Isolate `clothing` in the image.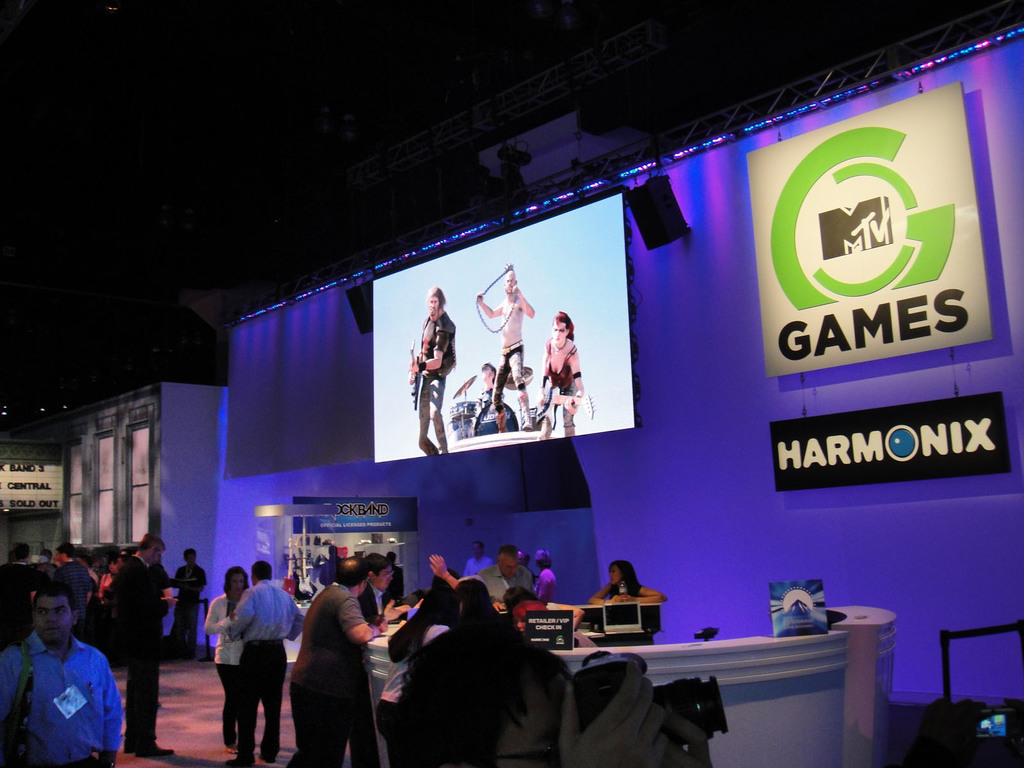
Isolated region: <bbox>476, 387, 501, 410</bbox>.
